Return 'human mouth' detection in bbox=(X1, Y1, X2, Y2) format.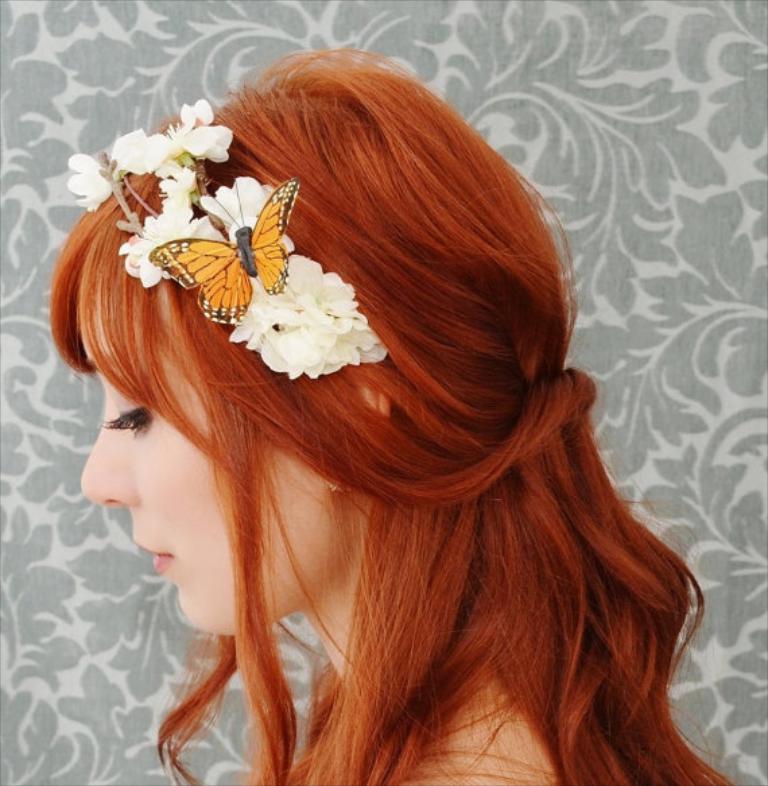
bbox=(135, 534, 178, 573).
